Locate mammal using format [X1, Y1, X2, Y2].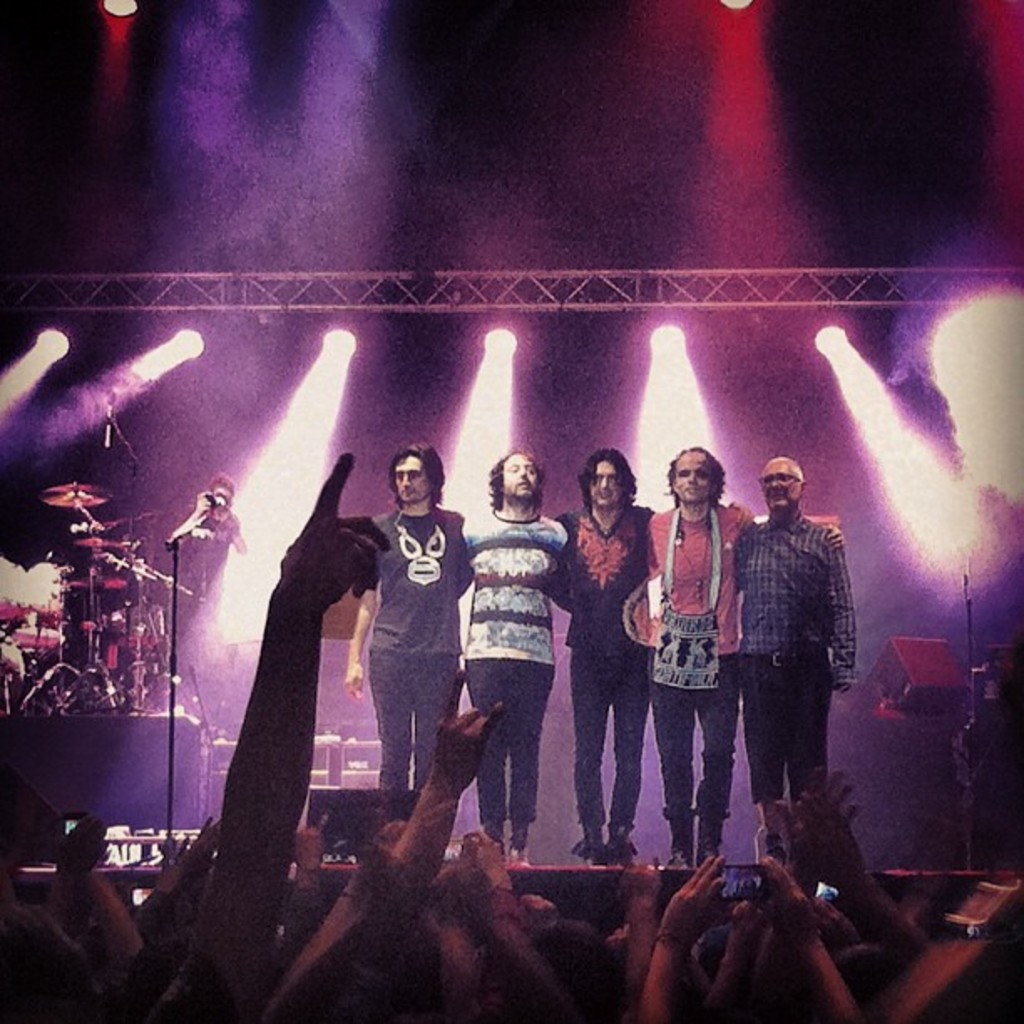
[346, 427, 475, 860].
